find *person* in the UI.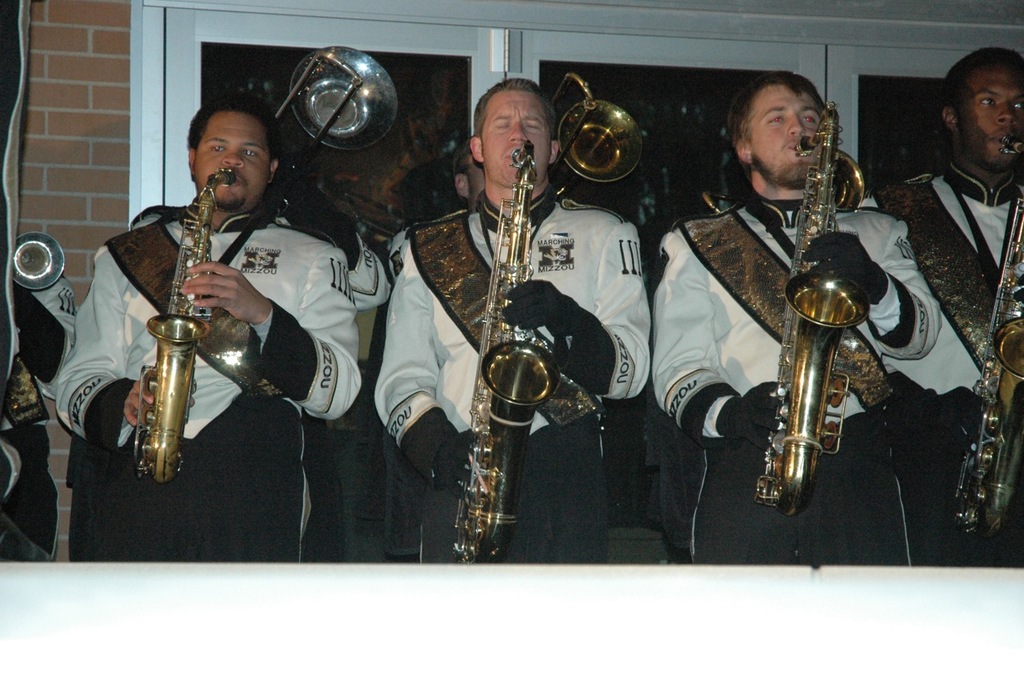
UI element at 853,46,1023,563.
